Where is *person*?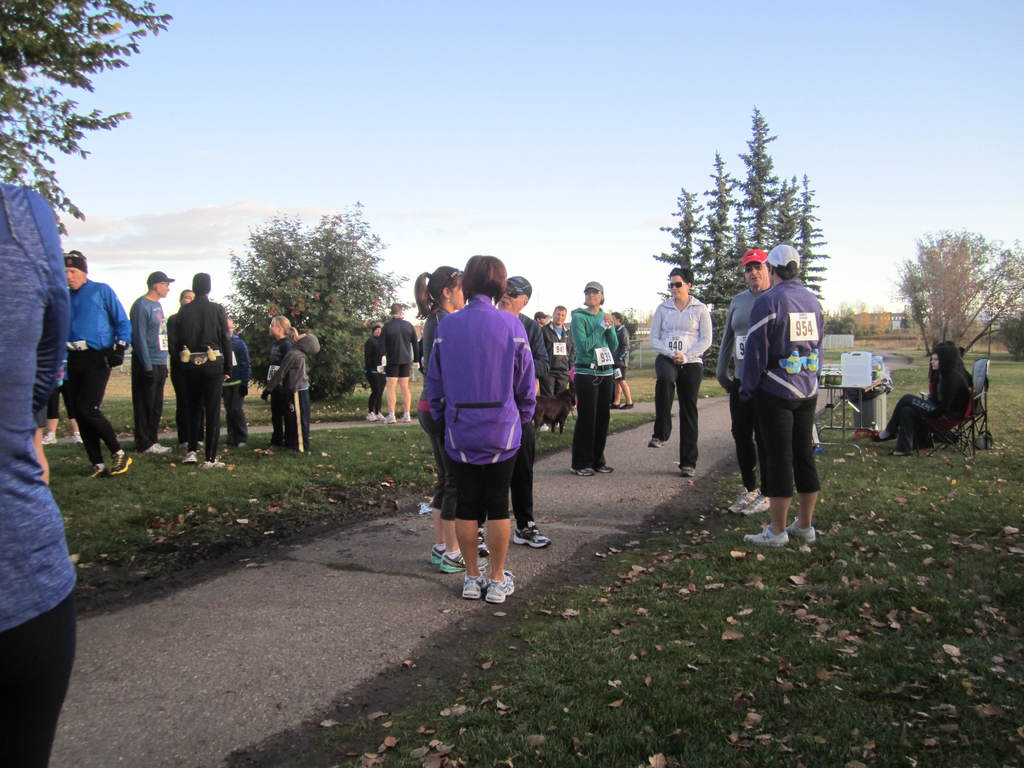
(170, 288, 202, 312).
